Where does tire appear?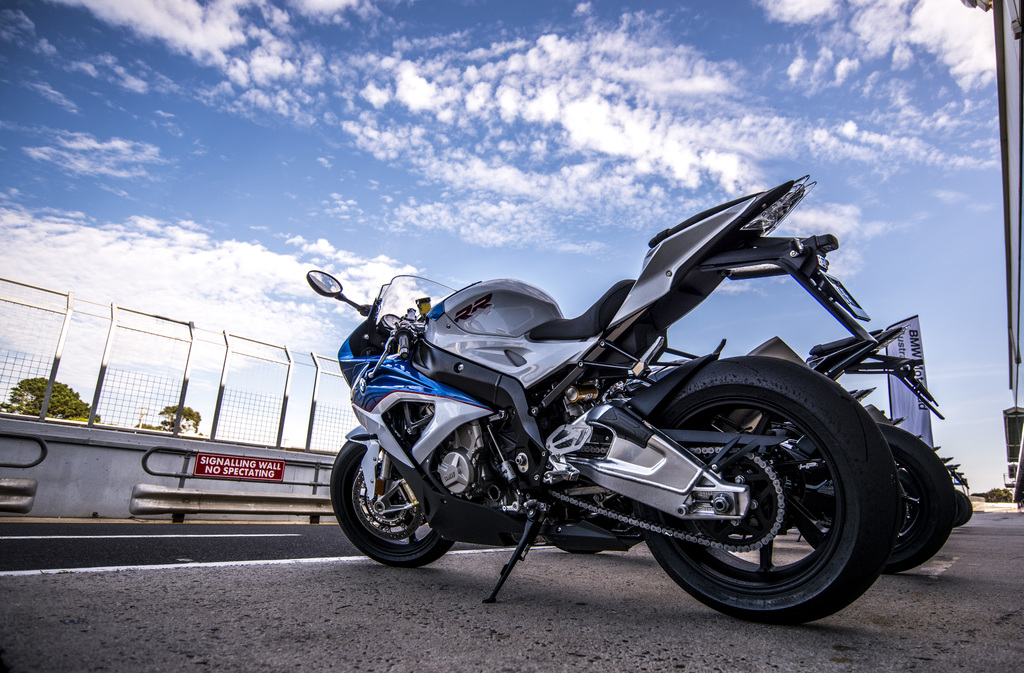
Appears at box(331, 434, 463, 567).
